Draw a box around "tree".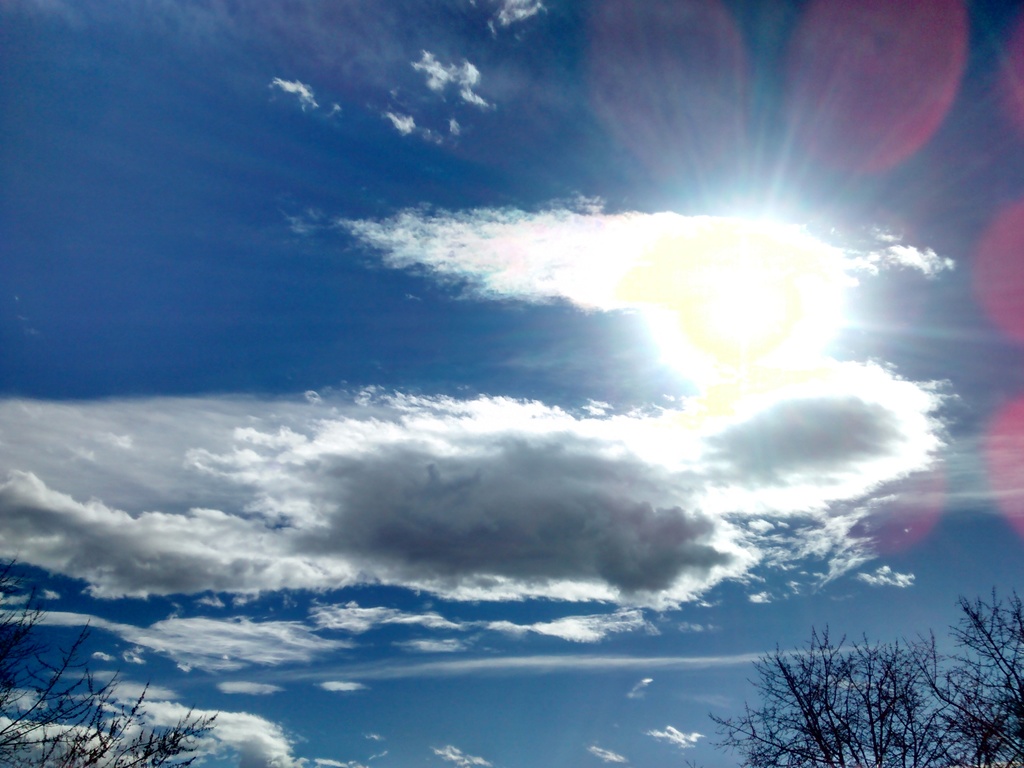
BBox(712, 579, 1023, 767).
